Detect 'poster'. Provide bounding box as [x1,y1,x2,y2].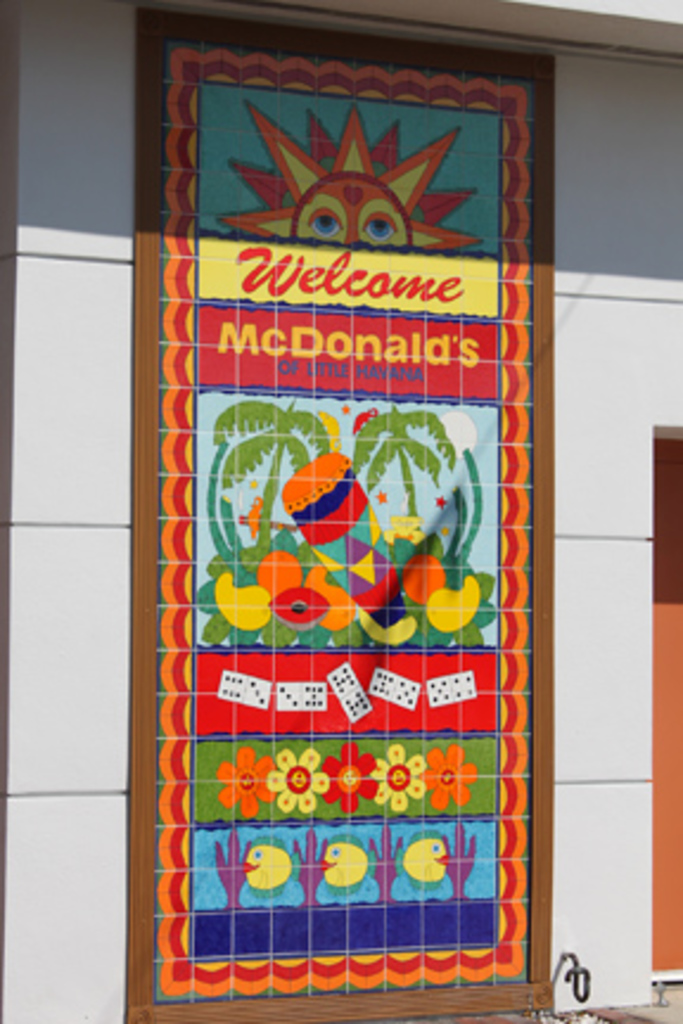
[154,33,541,1005].
